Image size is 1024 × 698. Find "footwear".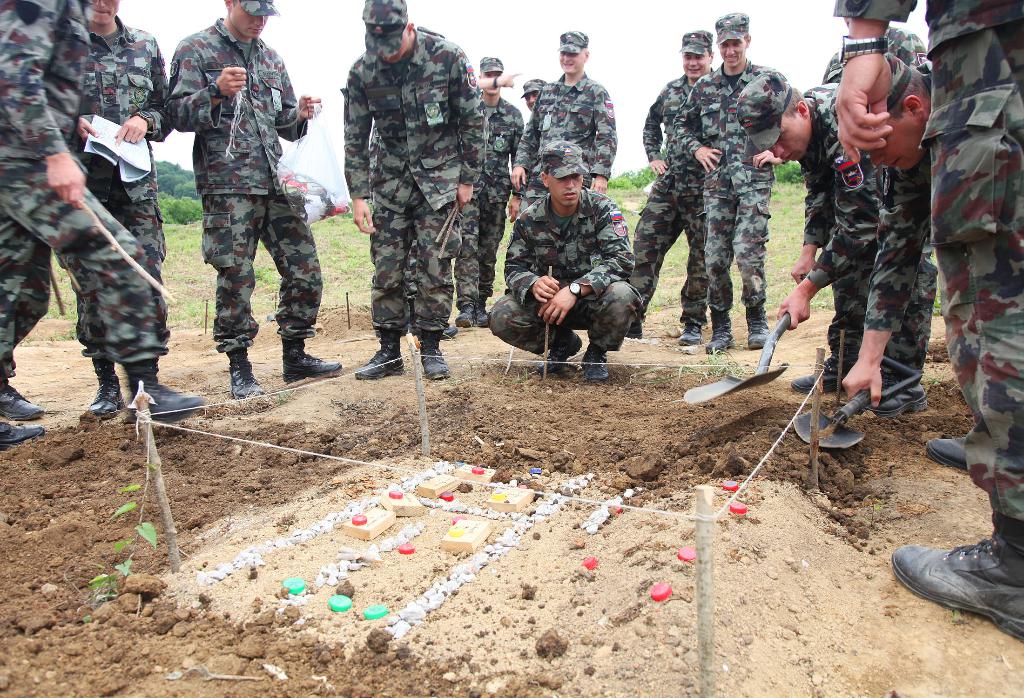
left=525, top=329, right=581, bottom=371.
